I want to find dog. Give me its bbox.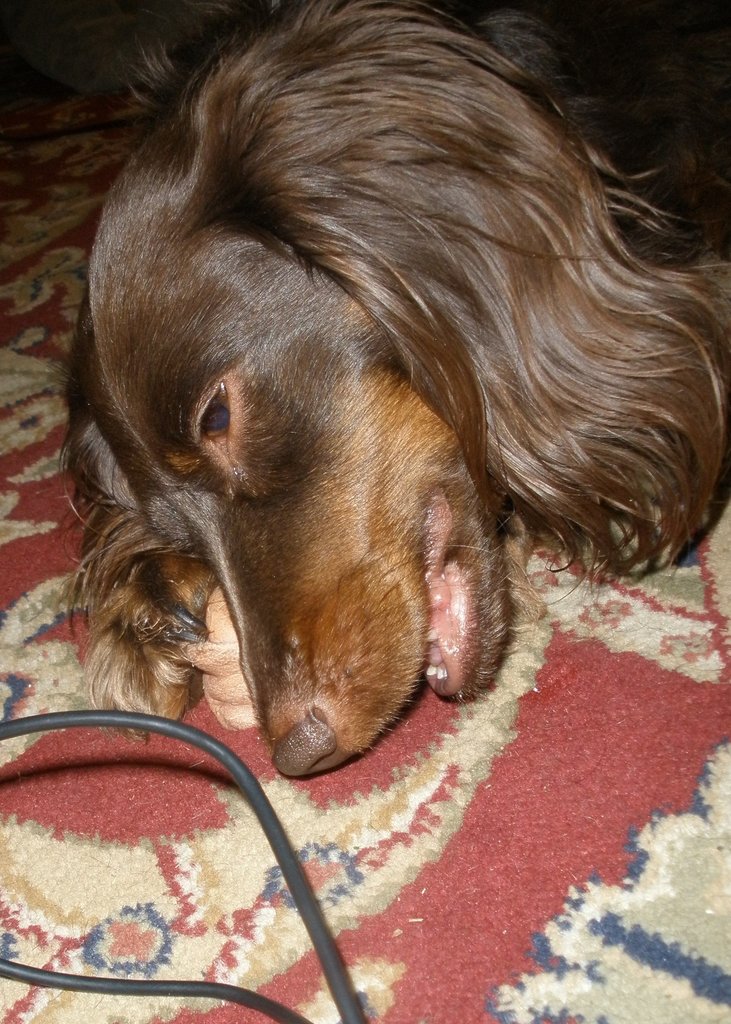
bbox(72, 0, 730, 784).
